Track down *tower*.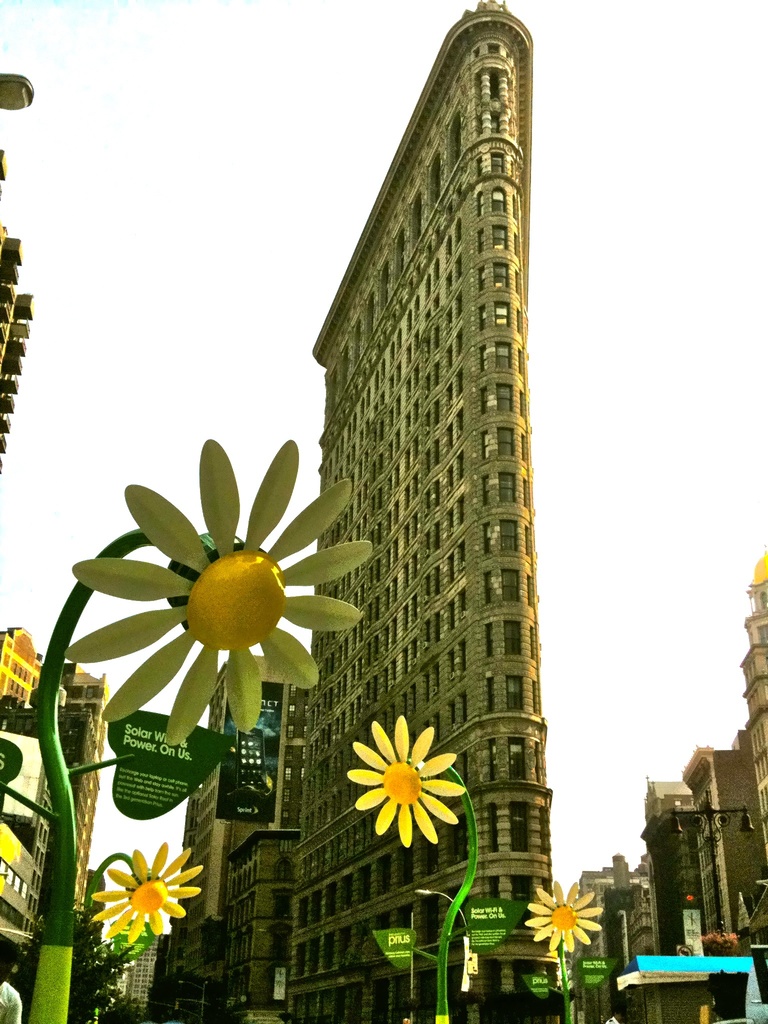
Tracked to [188, 645, 303, 1023].
